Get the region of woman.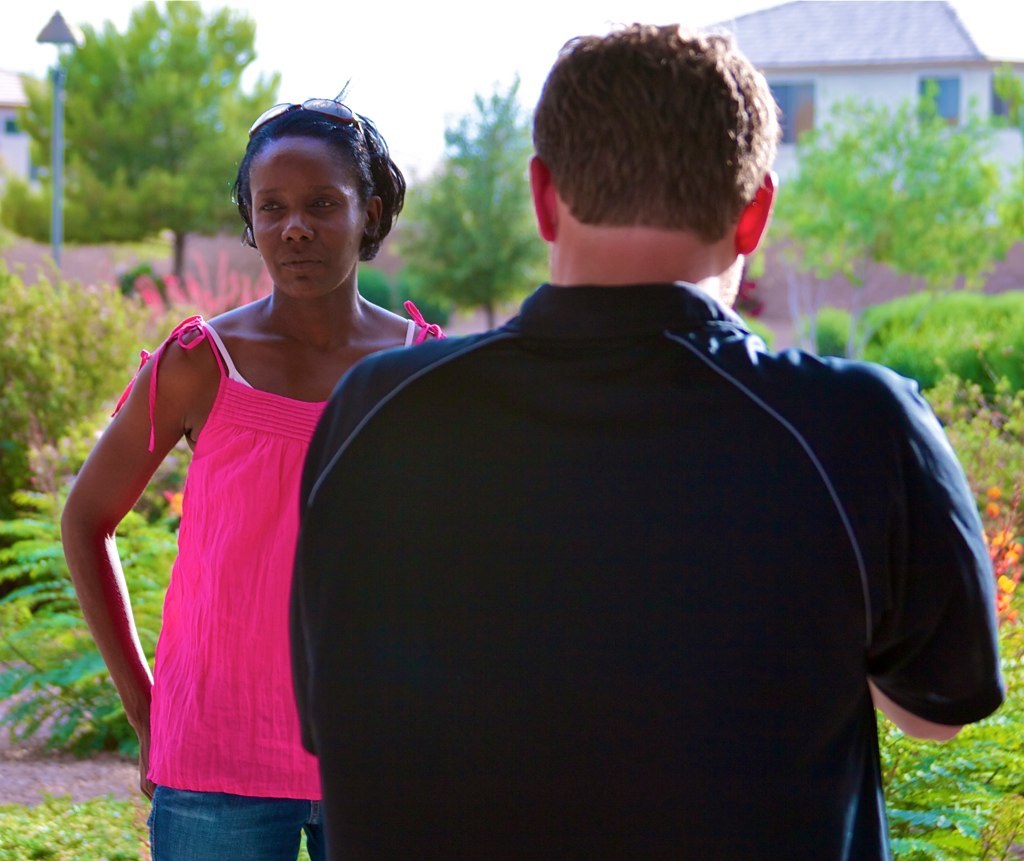
59 88 474 860.
